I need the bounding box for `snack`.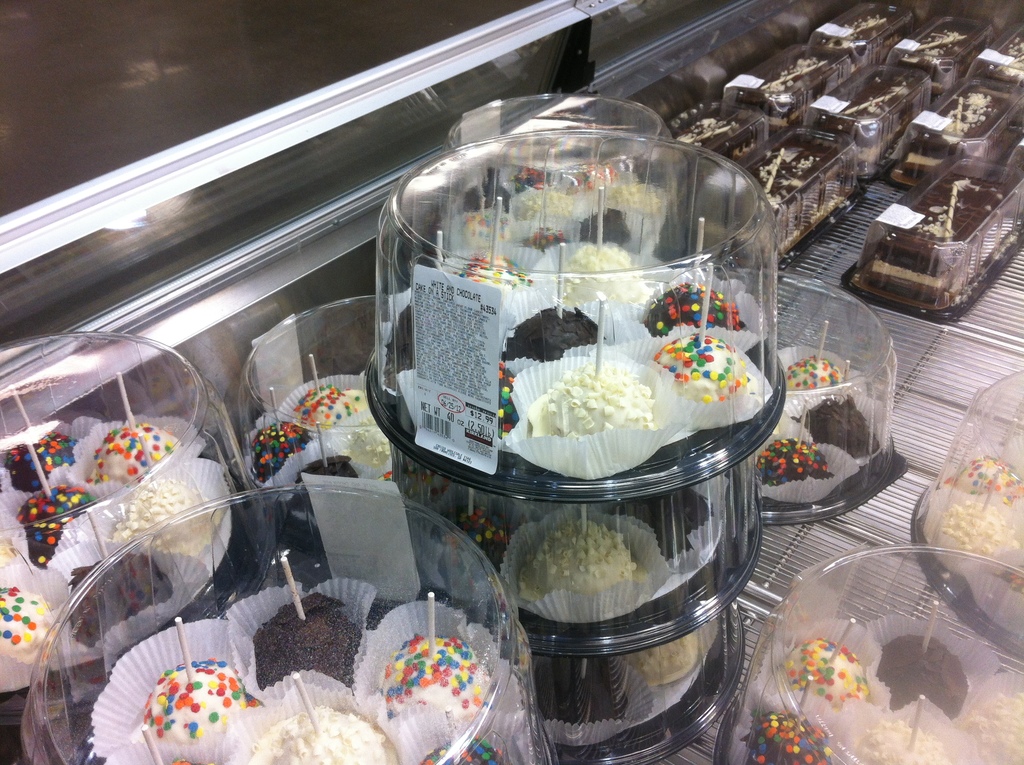
Here it is: [left=682, top=104, right=799, bottom=169].
